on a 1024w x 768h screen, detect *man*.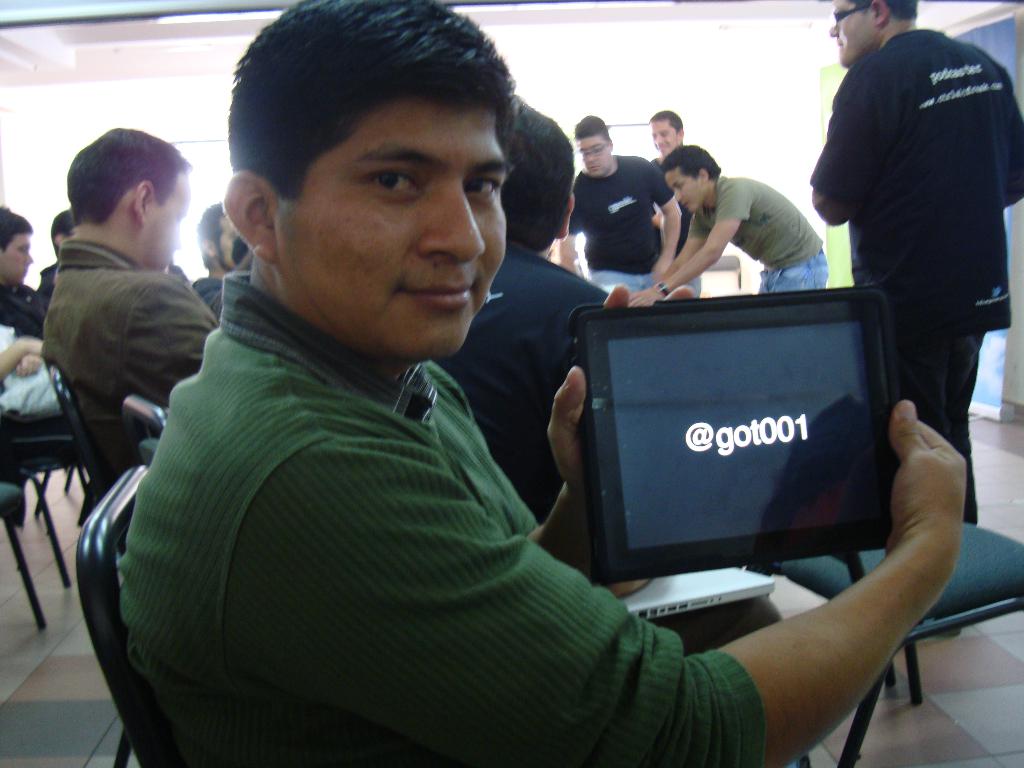
bbox=[559, 117, 684, 297].
